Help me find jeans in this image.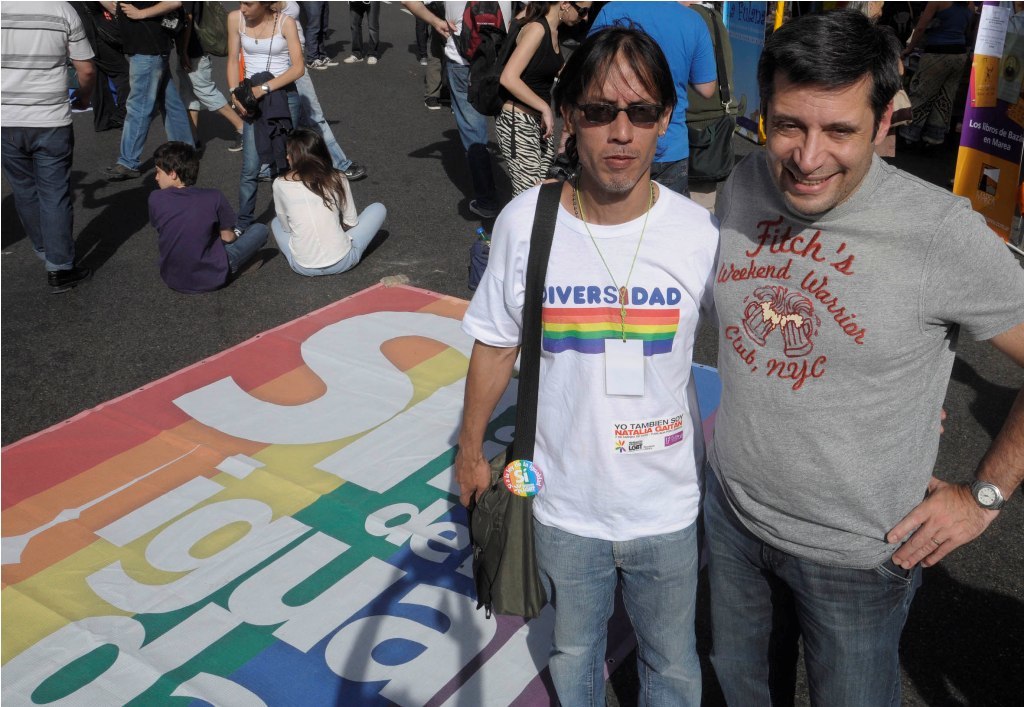
Found it: (523, 503, 713, 698).
